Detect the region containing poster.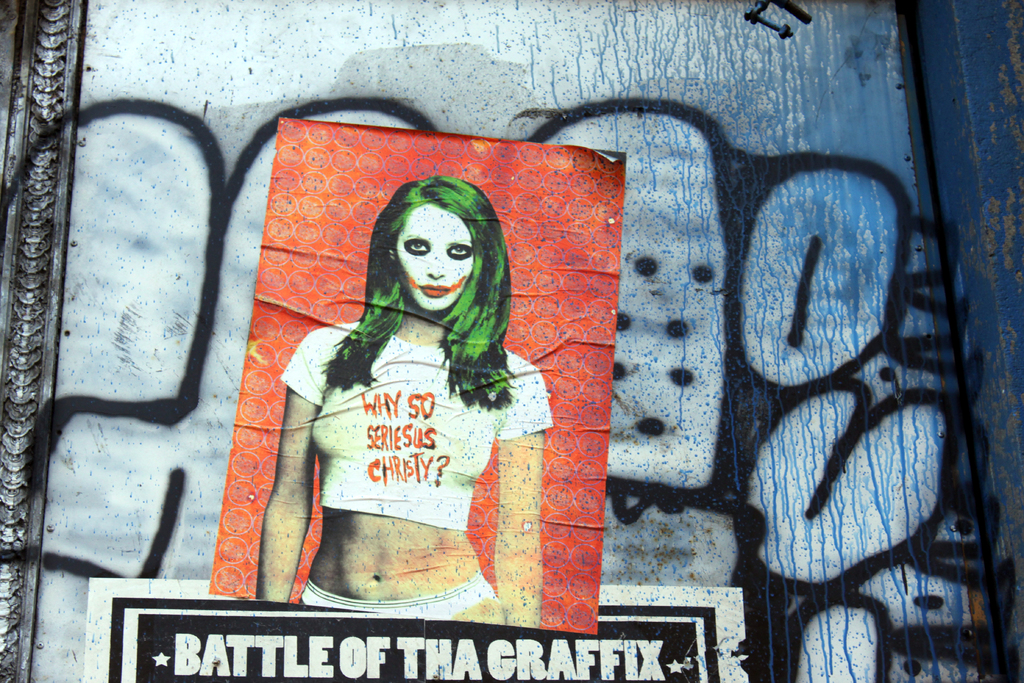
(left=207, top=118, right=624, bottom=630).
